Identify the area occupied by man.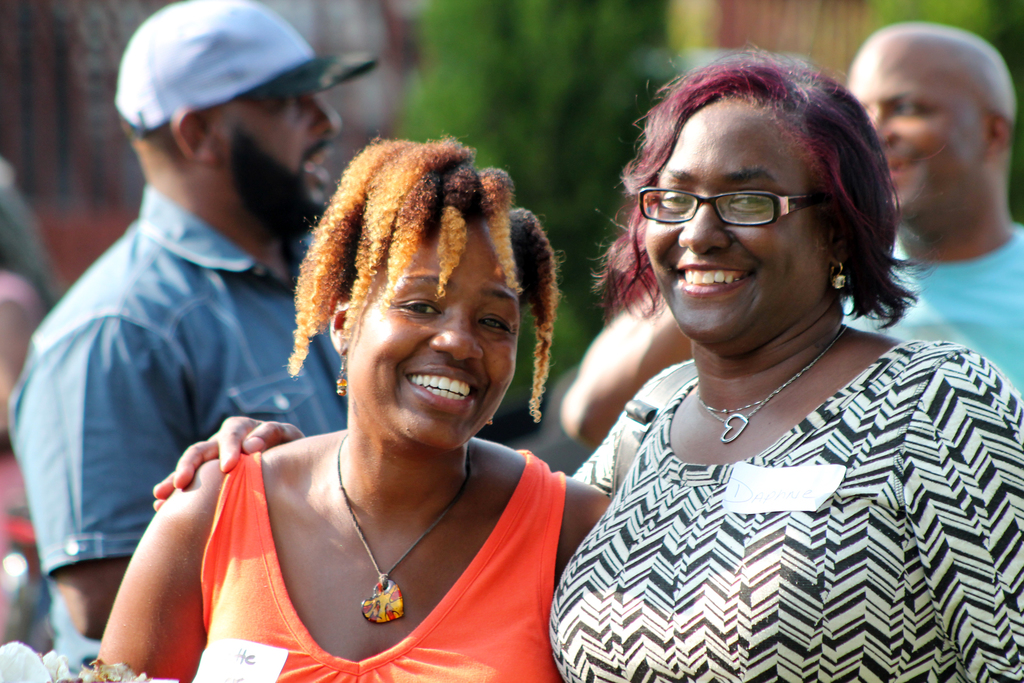
Area: BBox(7, 0, 397, 661).
